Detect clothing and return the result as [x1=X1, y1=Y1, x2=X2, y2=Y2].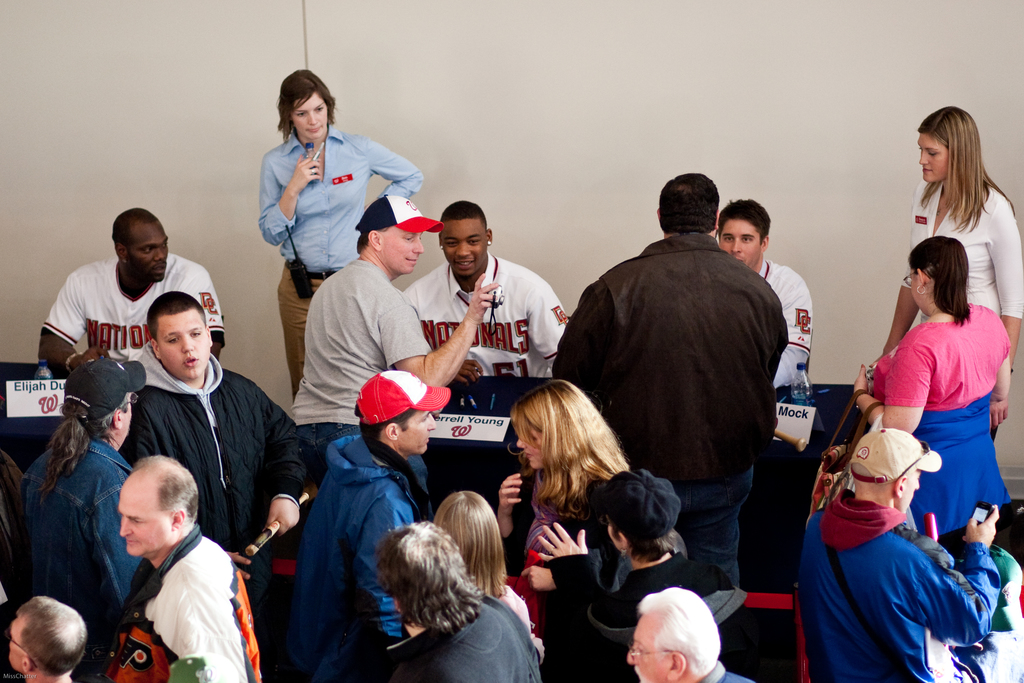
[x1=503, y1=469, x2=597, y2=614].
